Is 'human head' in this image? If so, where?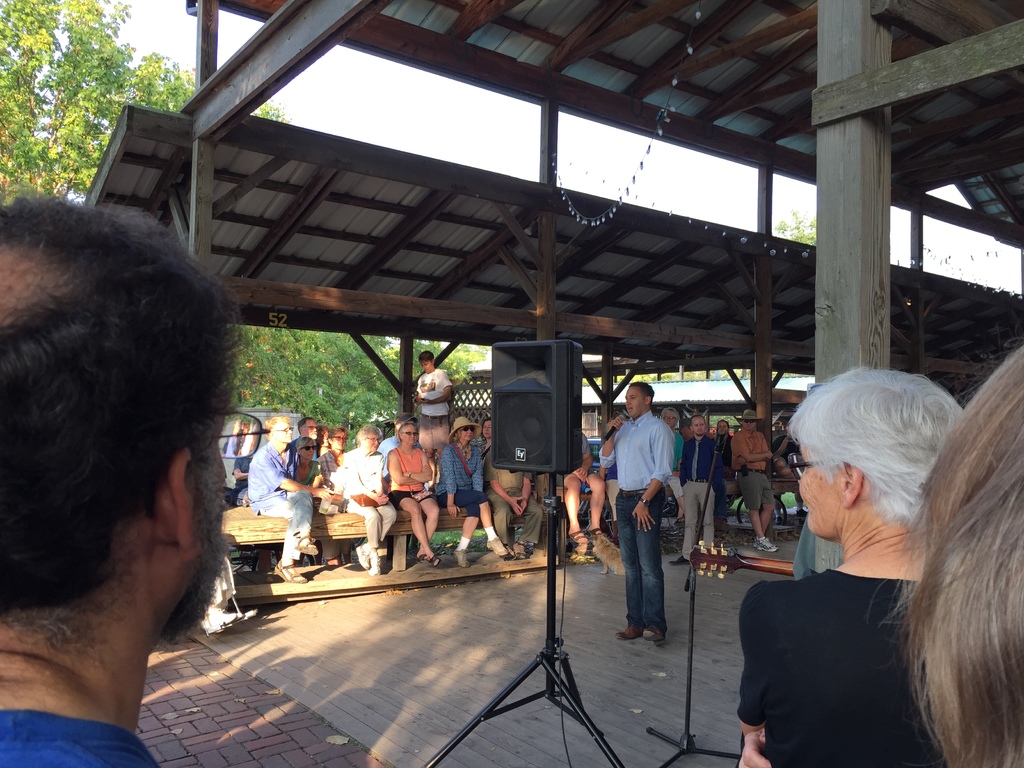
Yes, at Rect(298, 416, 317, 437).
